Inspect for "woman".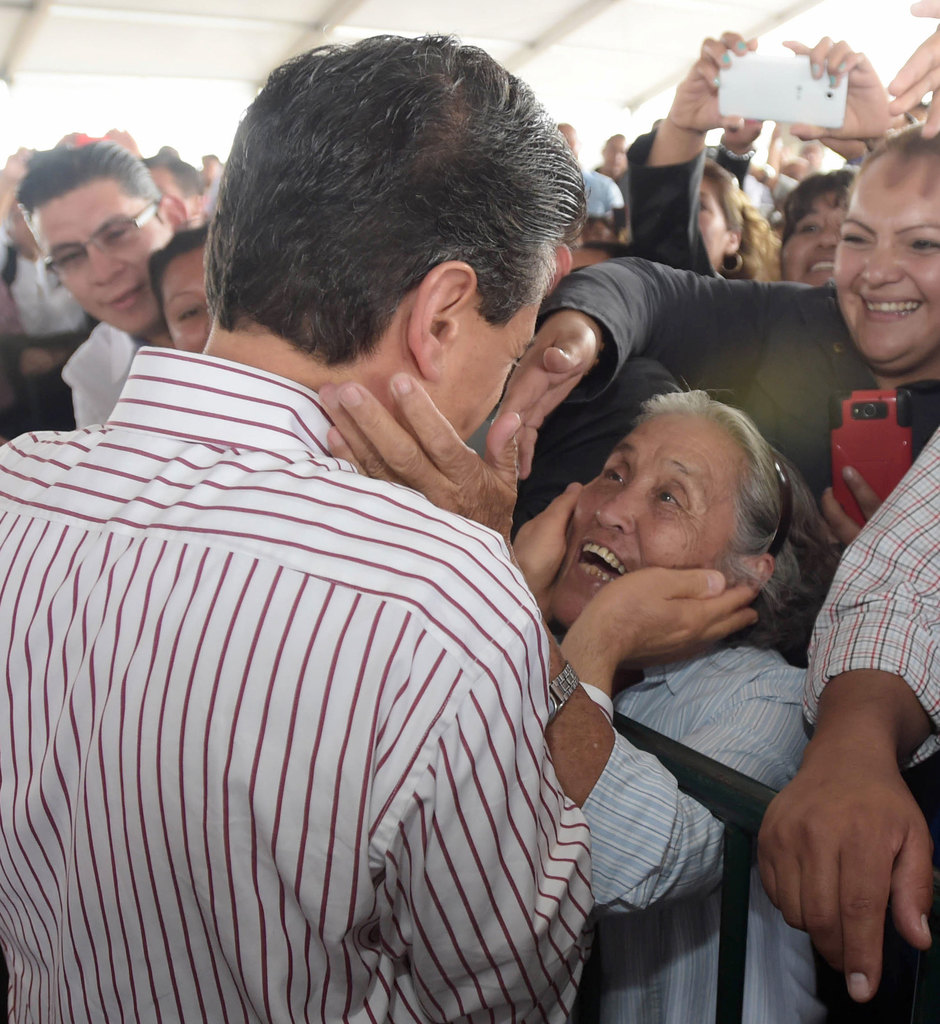
Inspection: BBox(325, 362, 839, 1023).
